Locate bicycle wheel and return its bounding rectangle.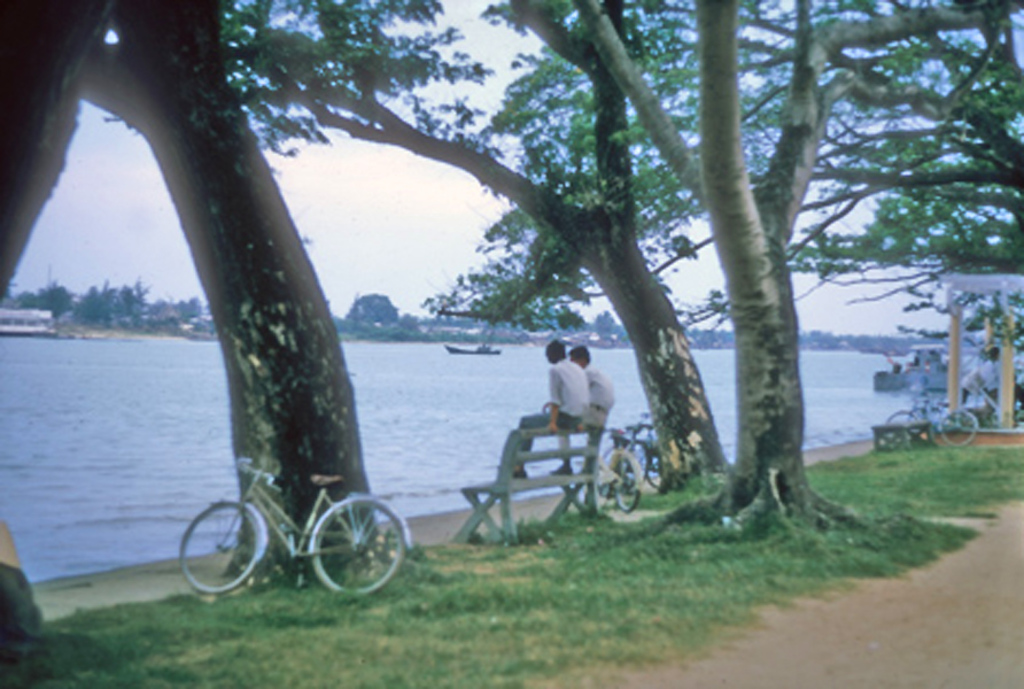
304/498/410/595.
